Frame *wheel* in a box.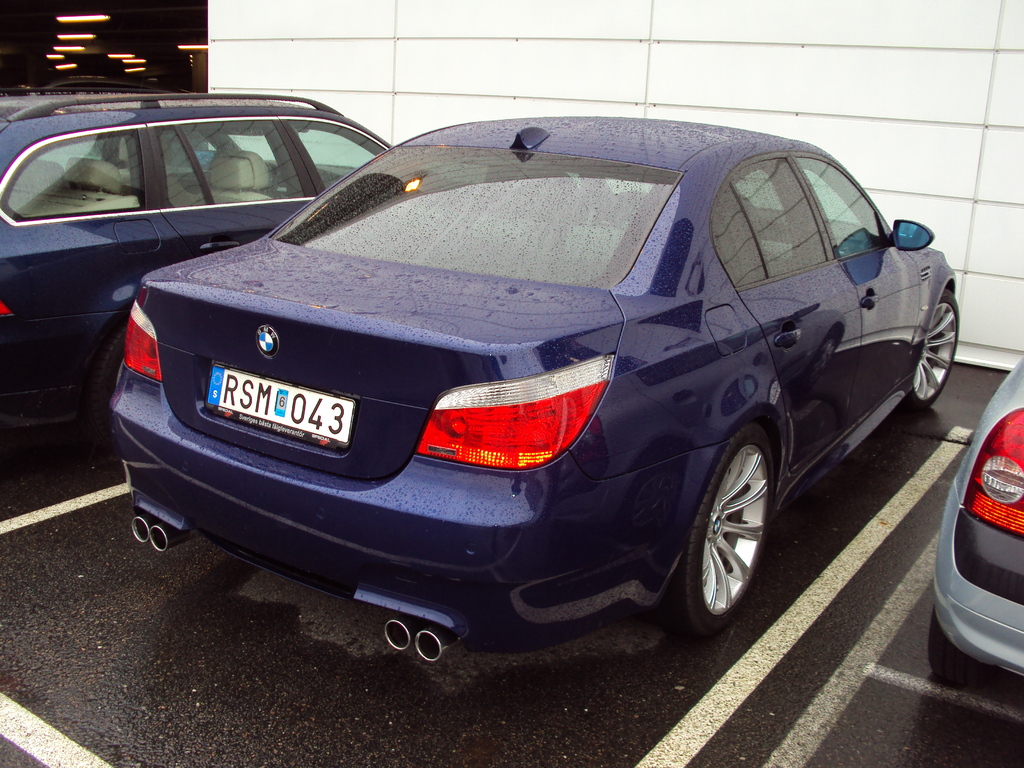
(86, 314, 128, 470).
